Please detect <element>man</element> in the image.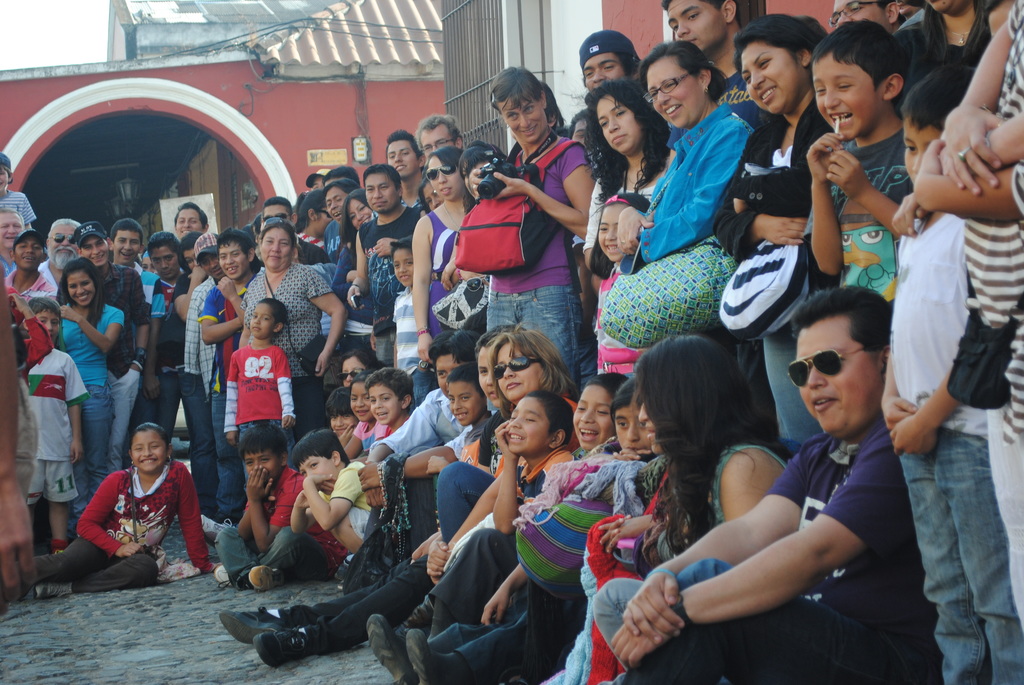
BBox(173, 201, 221, 253).
